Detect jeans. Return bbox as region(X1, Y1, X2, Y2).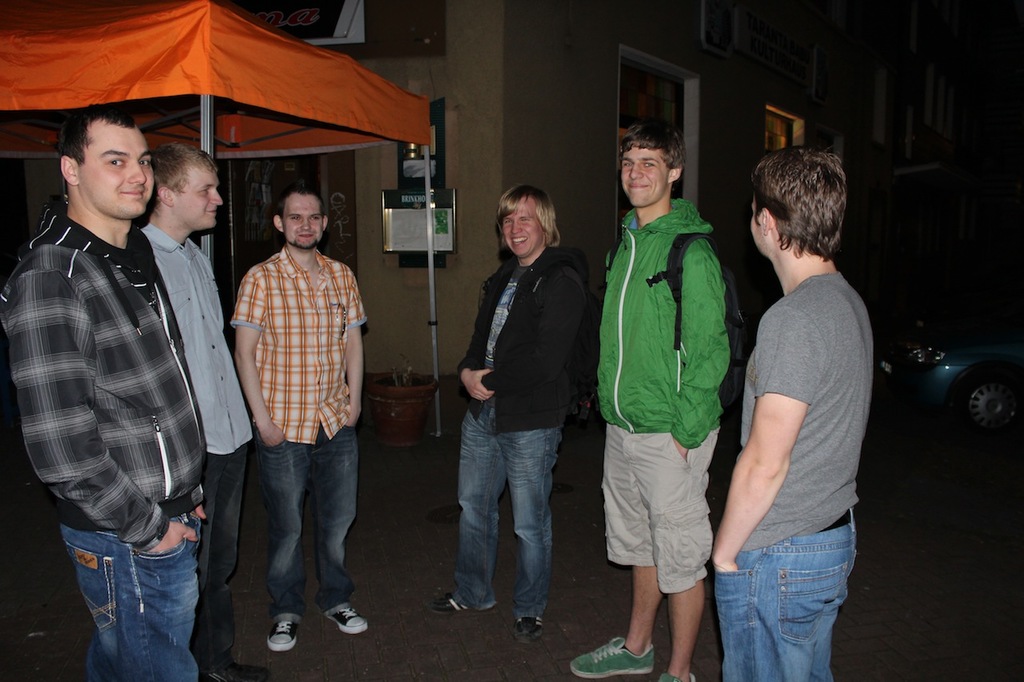
region(718, 509, 858, 681).
